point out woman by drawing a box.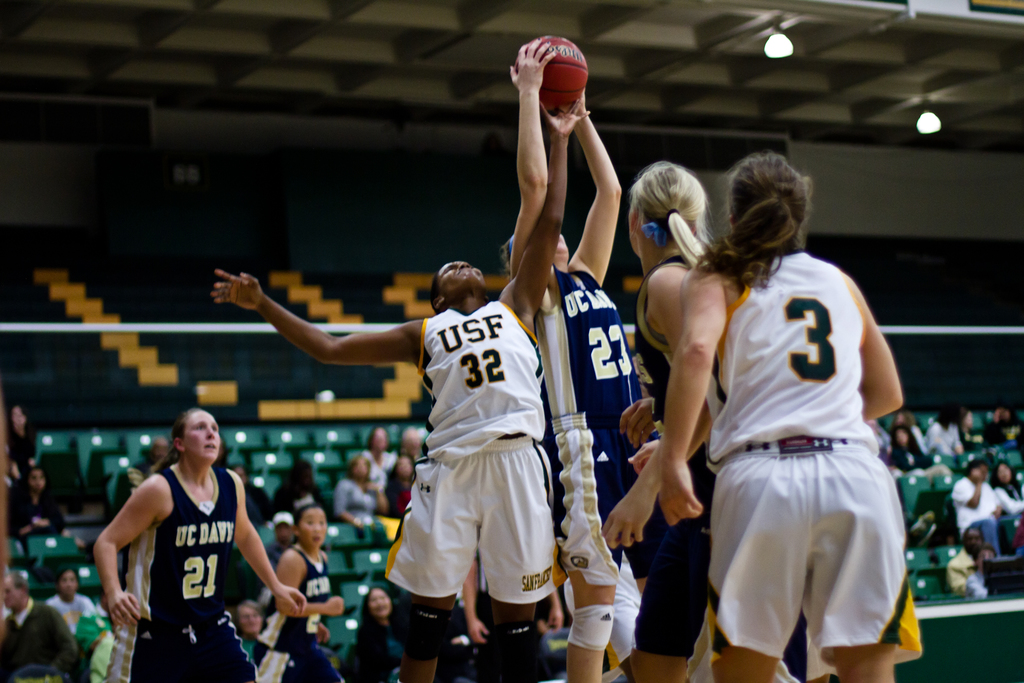
bbox=[504, 35, 666, 682].
